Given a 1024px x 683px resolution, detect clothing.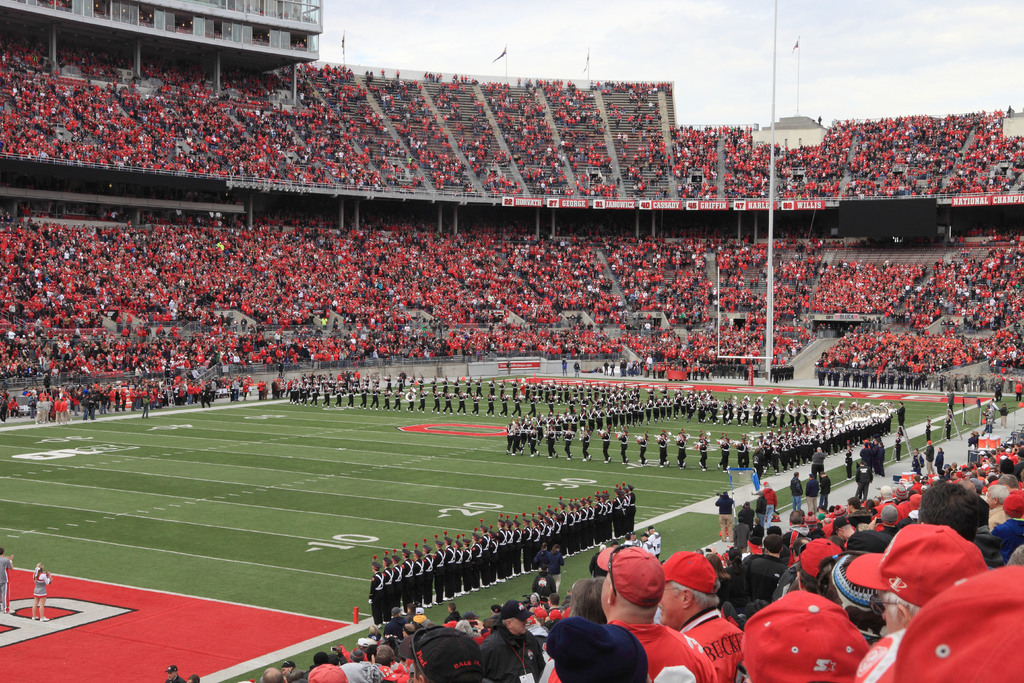
bbox=[527, 399, 539, 413].
